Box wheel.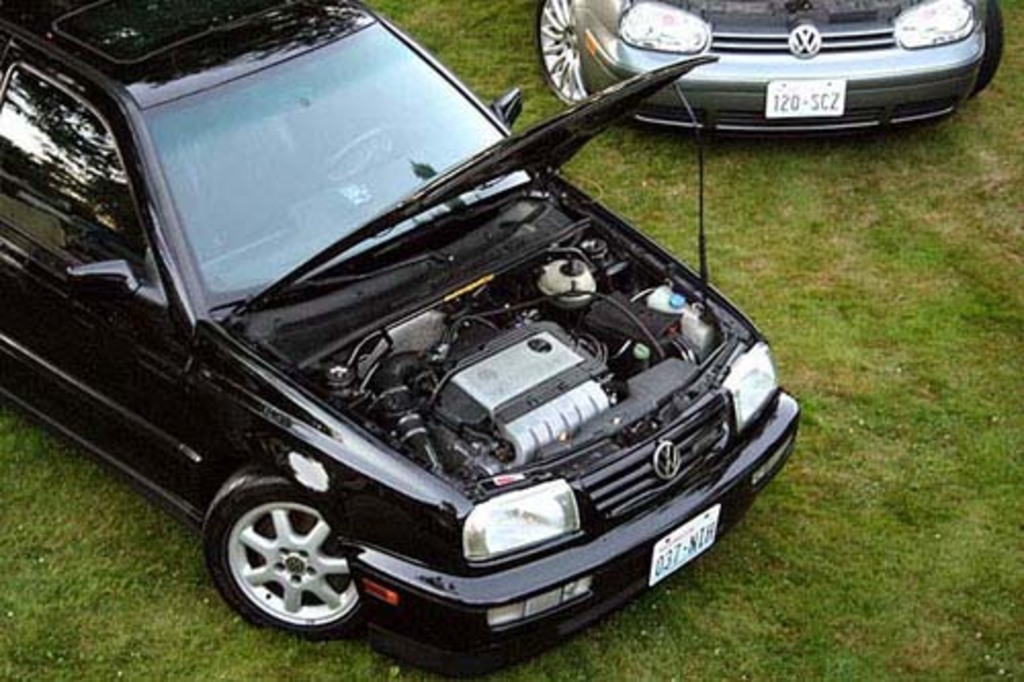
[left=530, top=0, right=590, bottom=106].
